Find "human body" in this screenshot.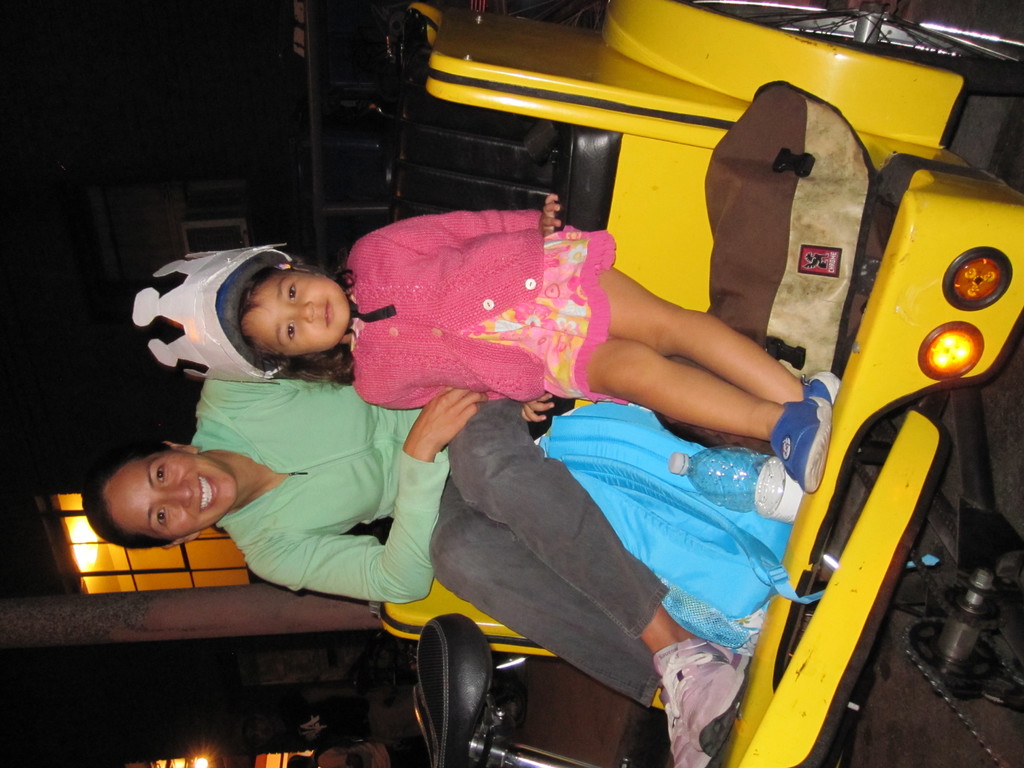
The bounding box for "human body" is 77, 377, 755, 767.
